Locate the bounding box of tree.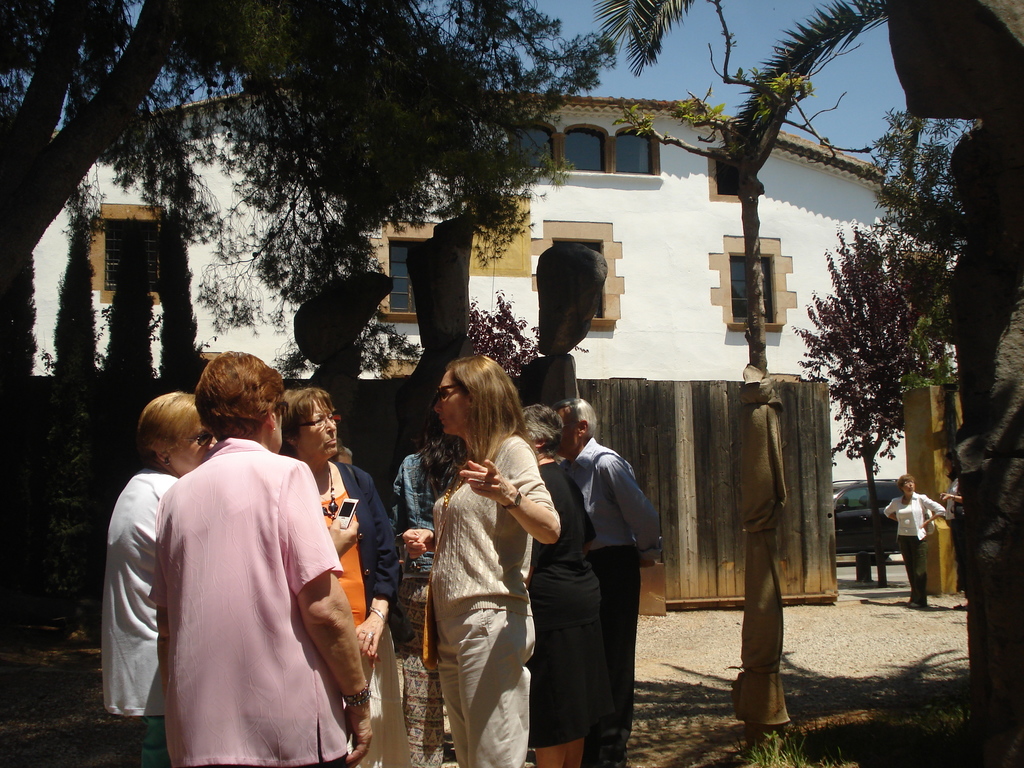
Bounding box: 51,221,102,602.
